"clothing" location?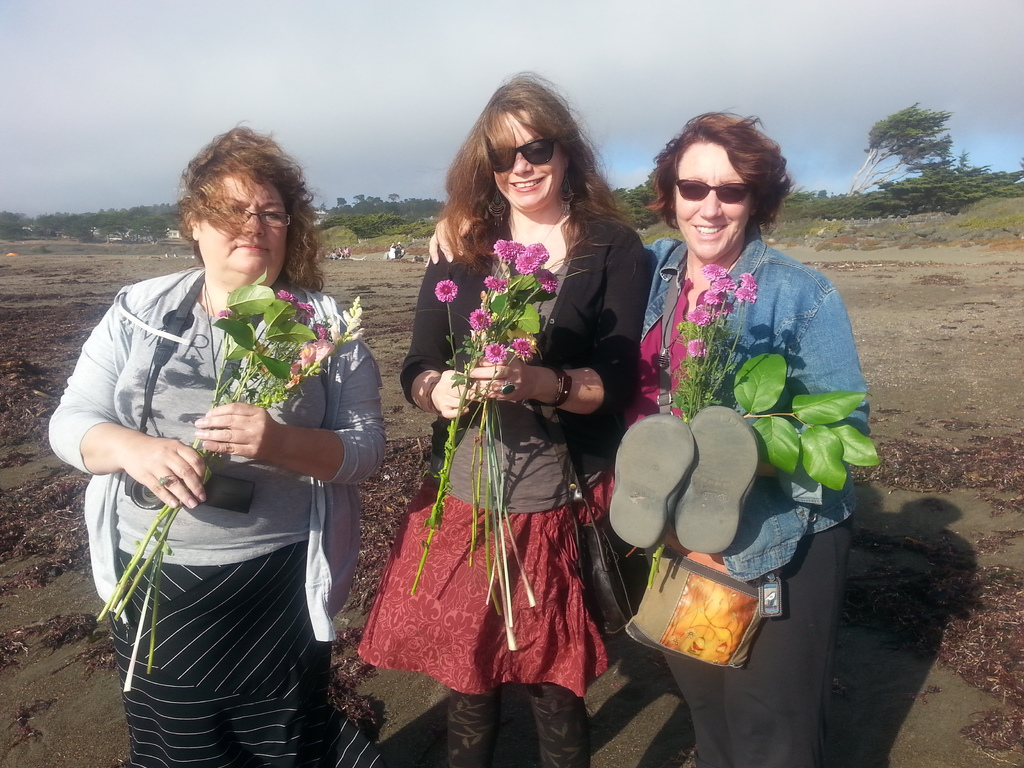
left=624, top=228, right=877, bottom=767
